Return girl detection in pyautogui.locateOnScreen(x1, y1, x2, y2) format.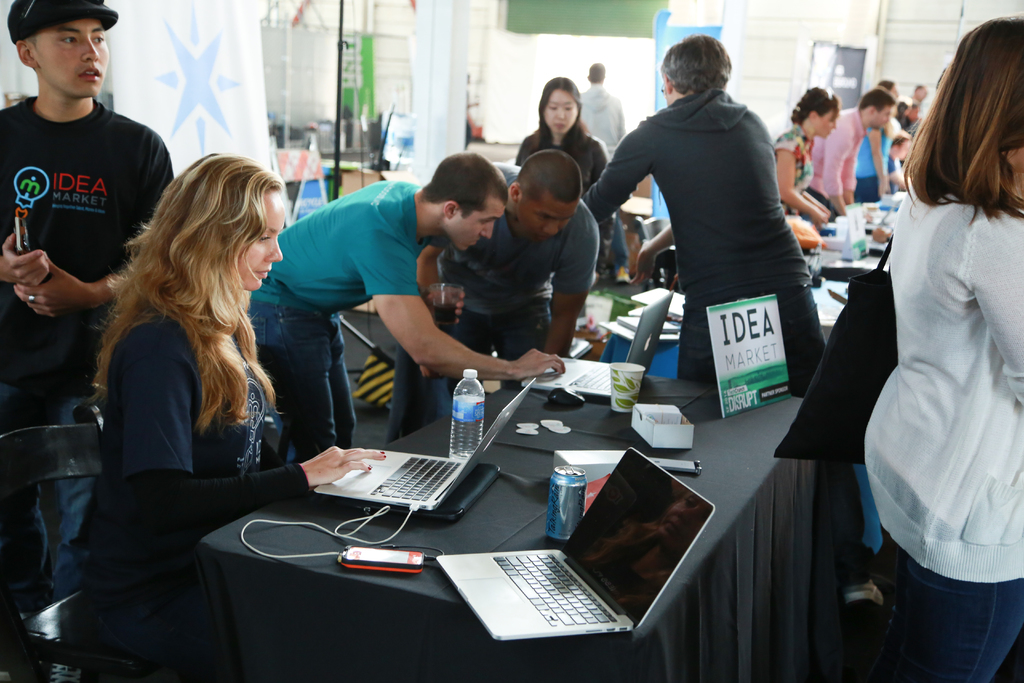
pyautogui.locateOnScreen(518, 72, 607, 285).
